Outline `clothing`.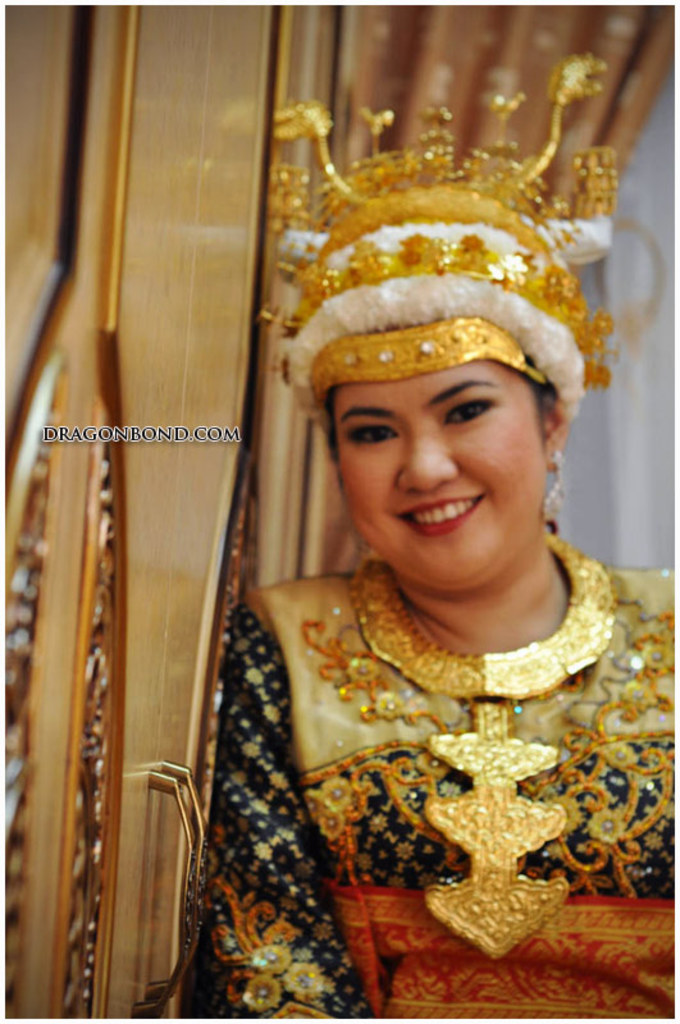
Outline: box=[223, 547, 662, 952].
